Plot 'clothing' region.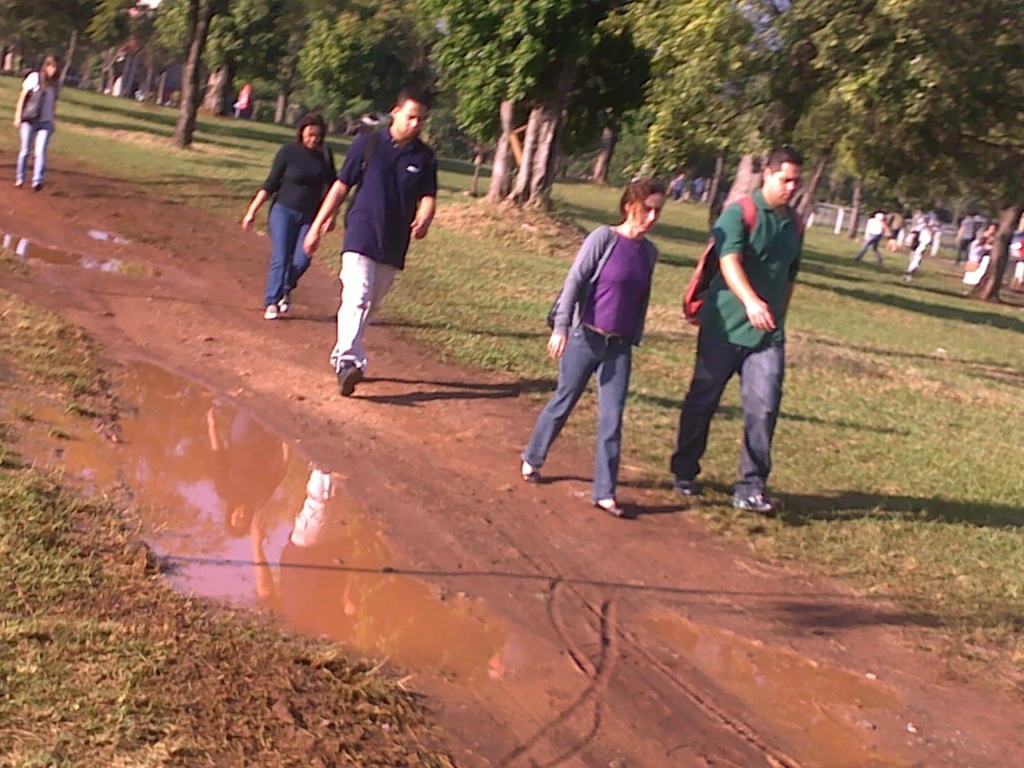
Plotted at bbox=(858, 221, 884, 260).
